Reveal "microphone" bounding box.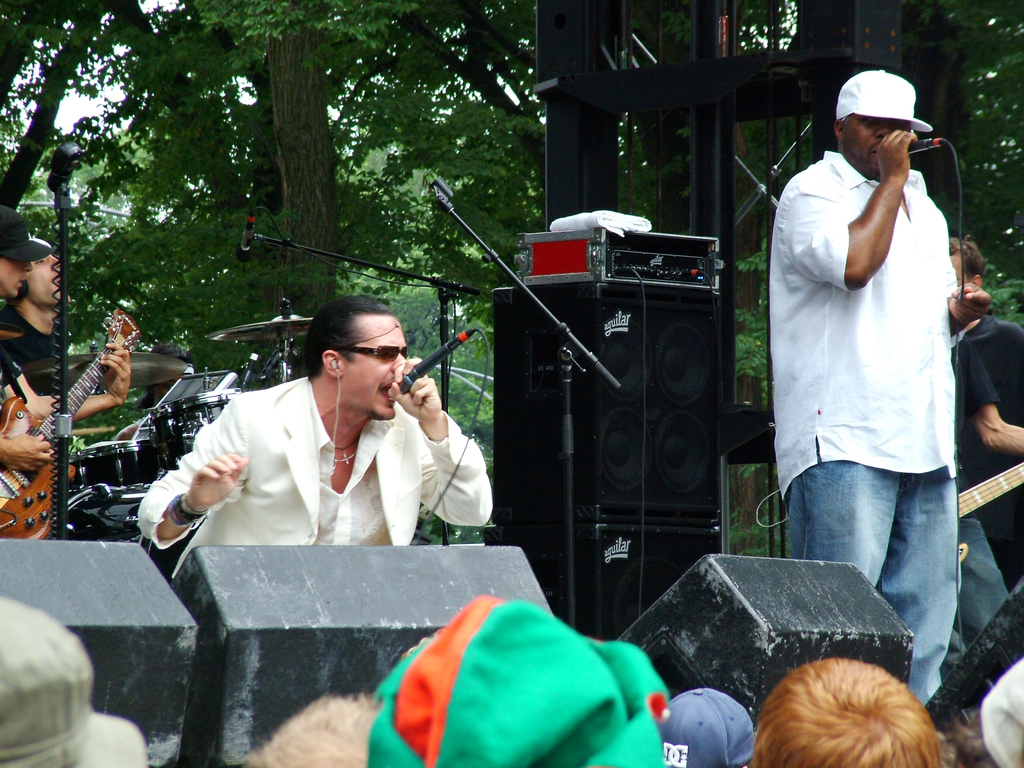
Revealed: l=400, t=335, r=463, b=391.
